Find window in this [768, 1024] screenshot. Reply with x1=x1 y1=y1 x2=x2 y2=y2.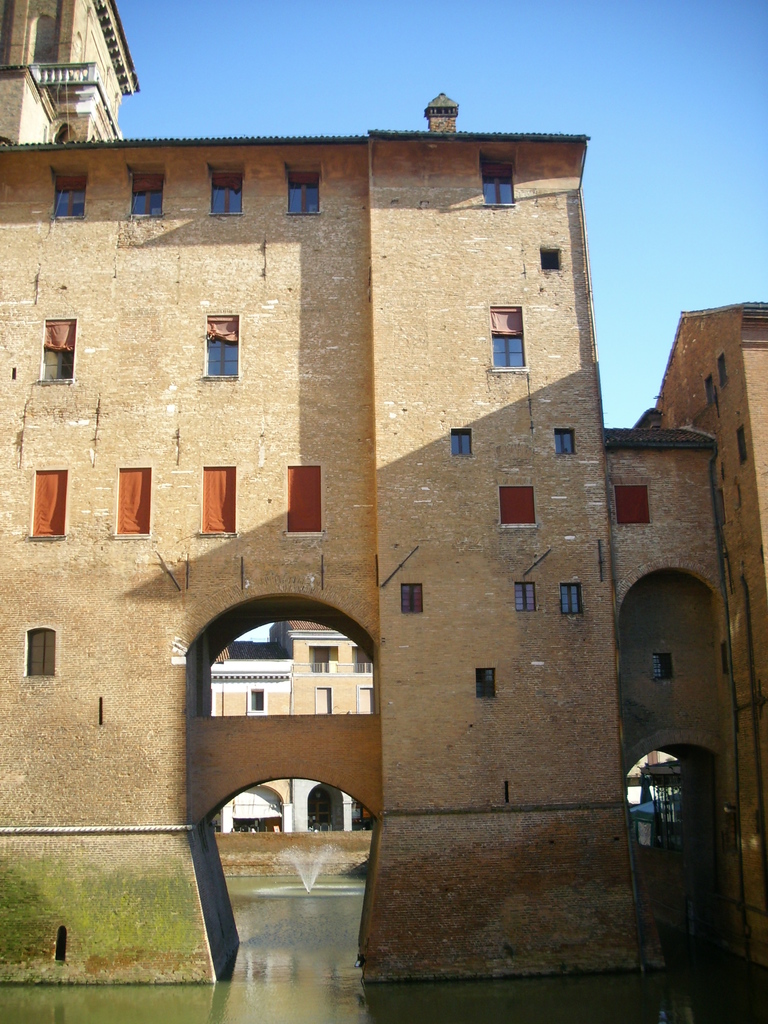
x1=200 y1=465 x2=232 y2=540.
